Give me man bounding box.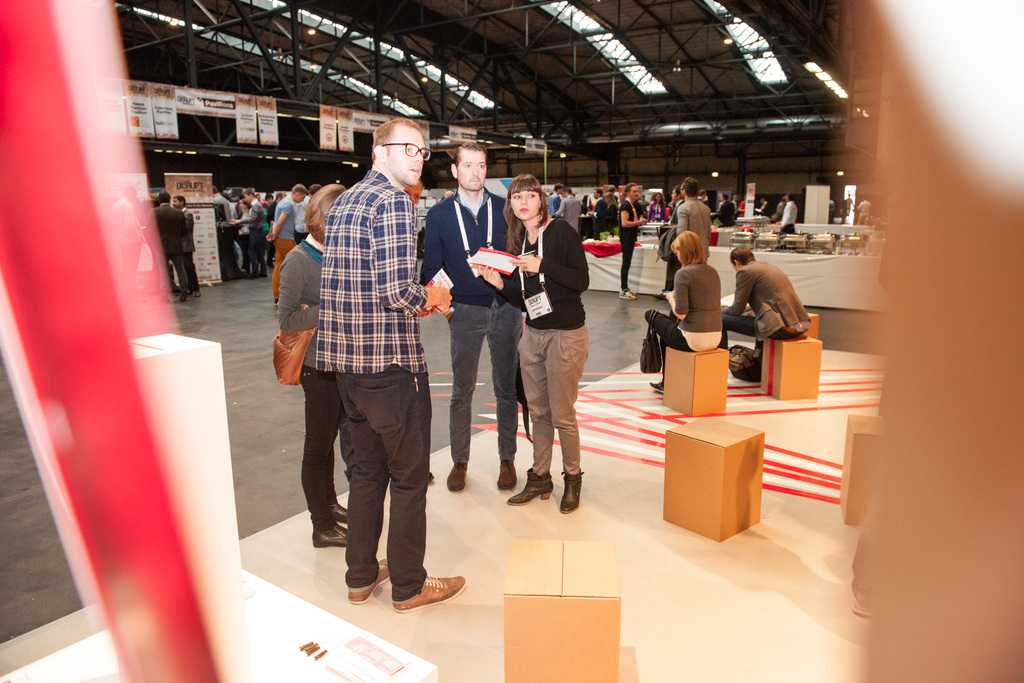
{"x1": 854, "y1": 195, "x2": 872, "y2": 223}.
